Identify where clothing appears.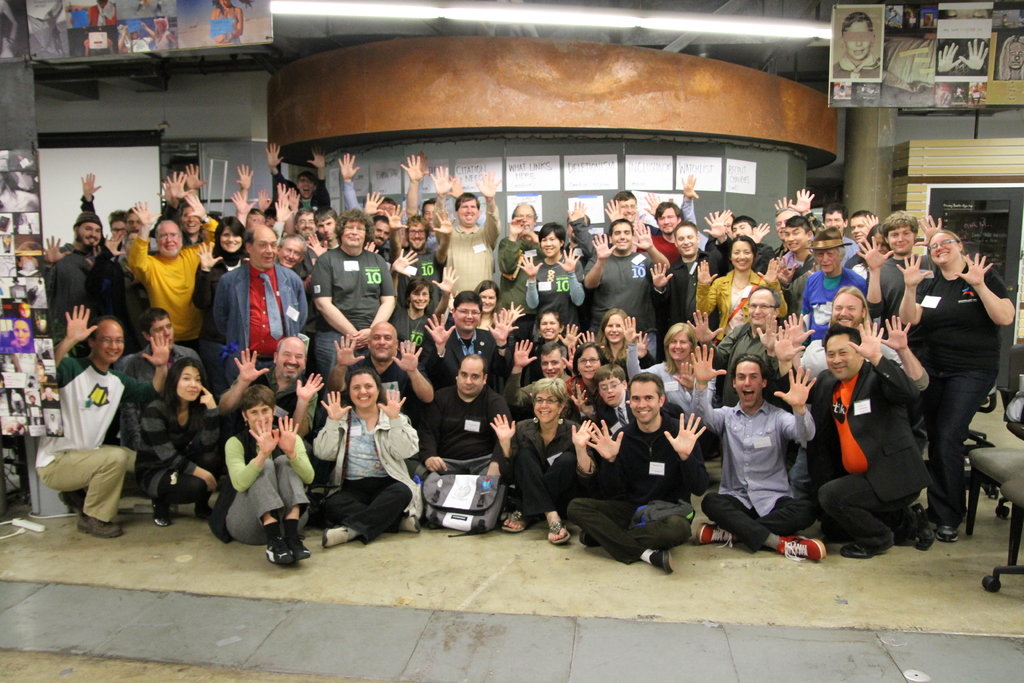
Appears at <bbox>126, 350, 193, 481</bbox>.
